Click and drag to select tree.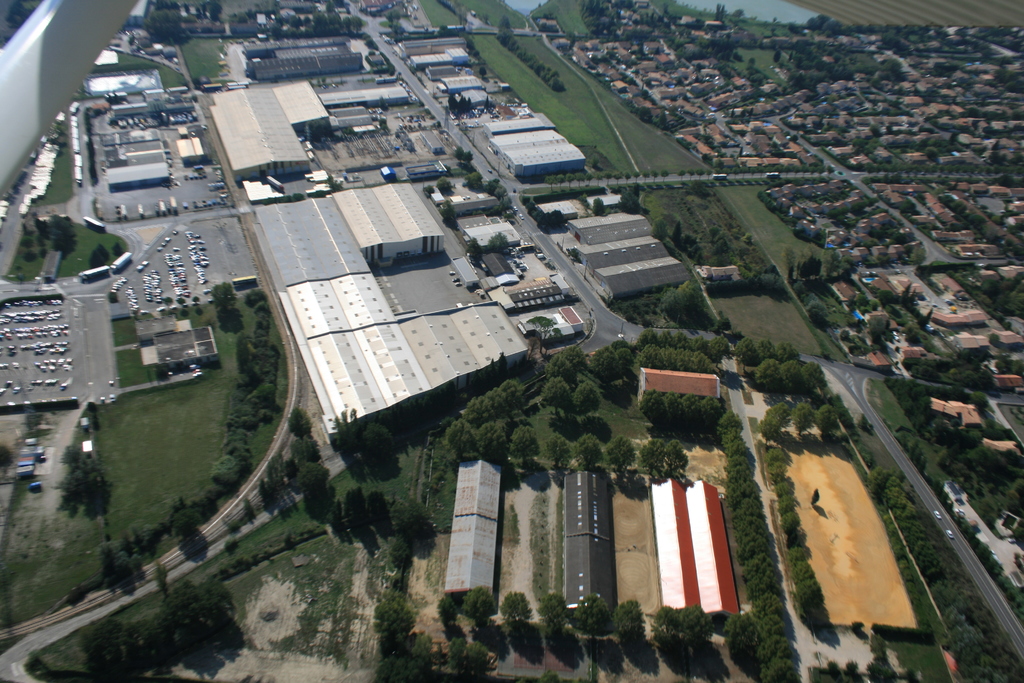
Selection: x1=586, y1=200, x2=607, y2=215.
